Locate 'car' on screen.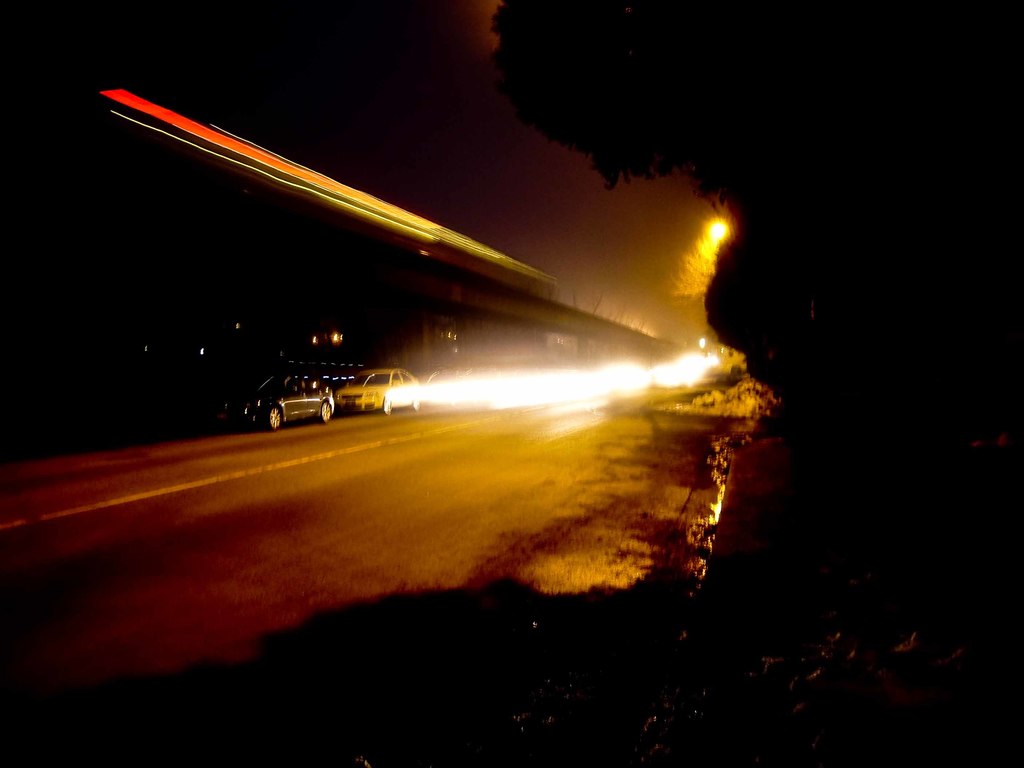
On screen at [337, 368, 420, 416].
